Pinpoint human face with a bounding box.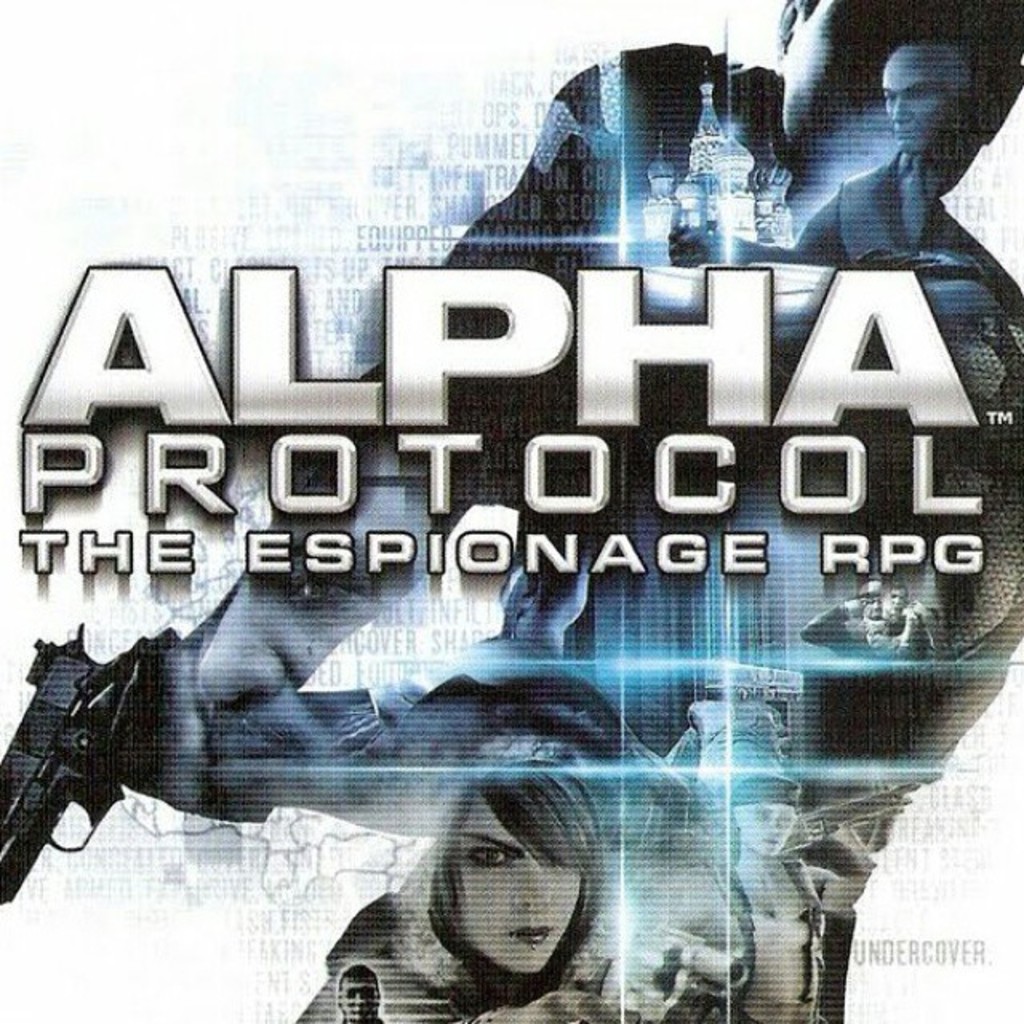
bbox(891, 589, 909, 610).
